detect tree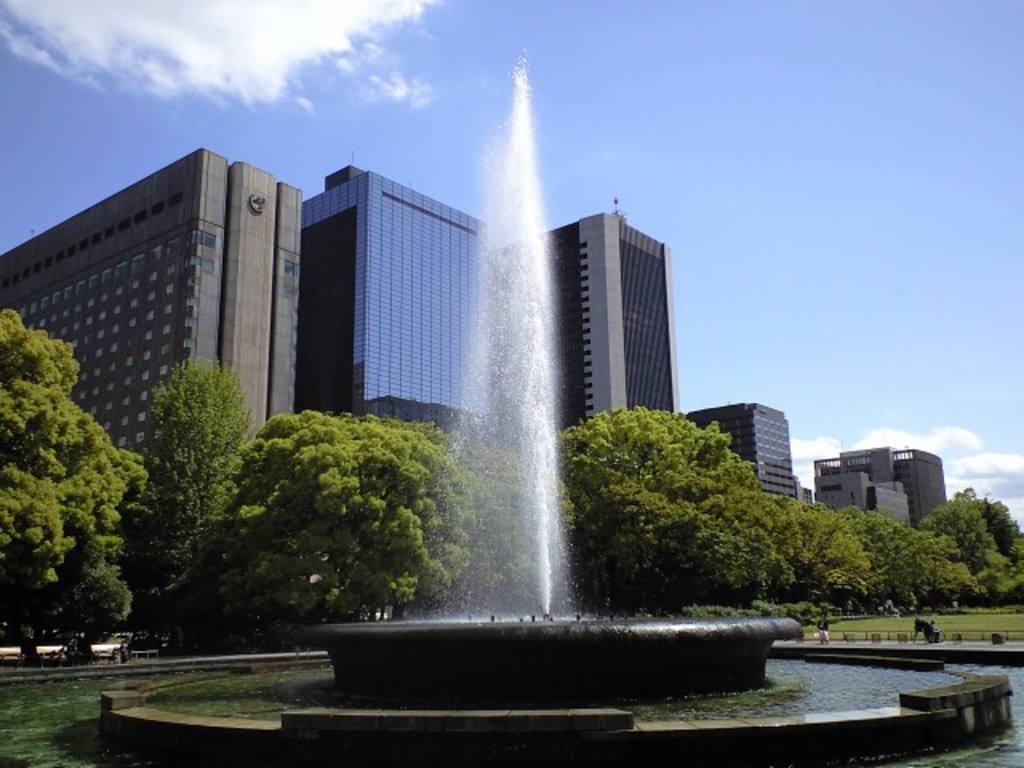
x1=451 y1=440 x2=573 y2=603
